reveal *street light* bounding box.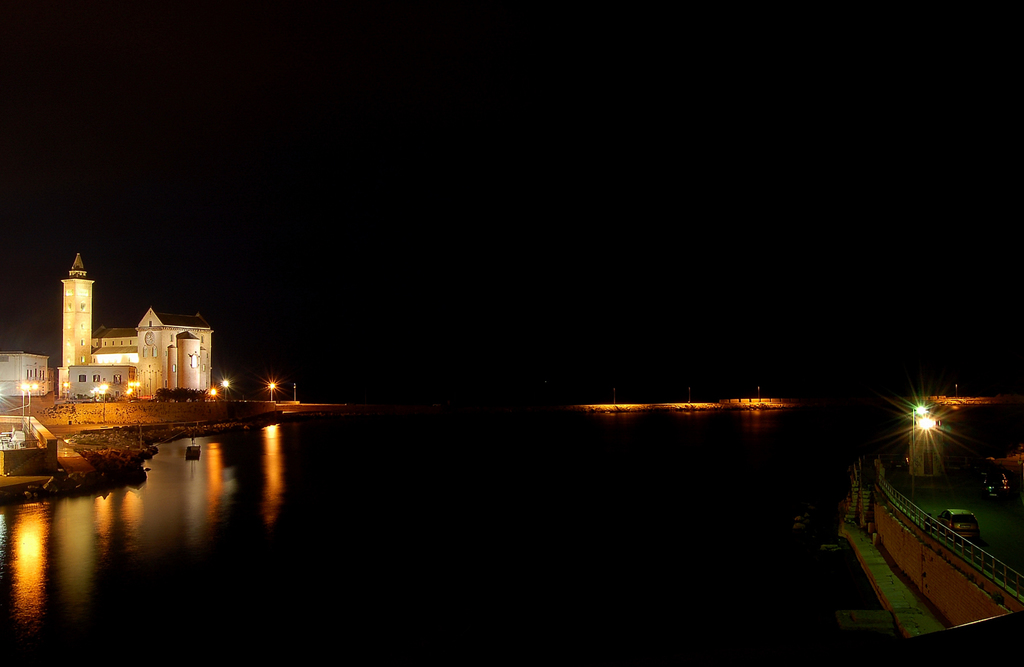
Revealed: box=[222, 378, 227, 403].
